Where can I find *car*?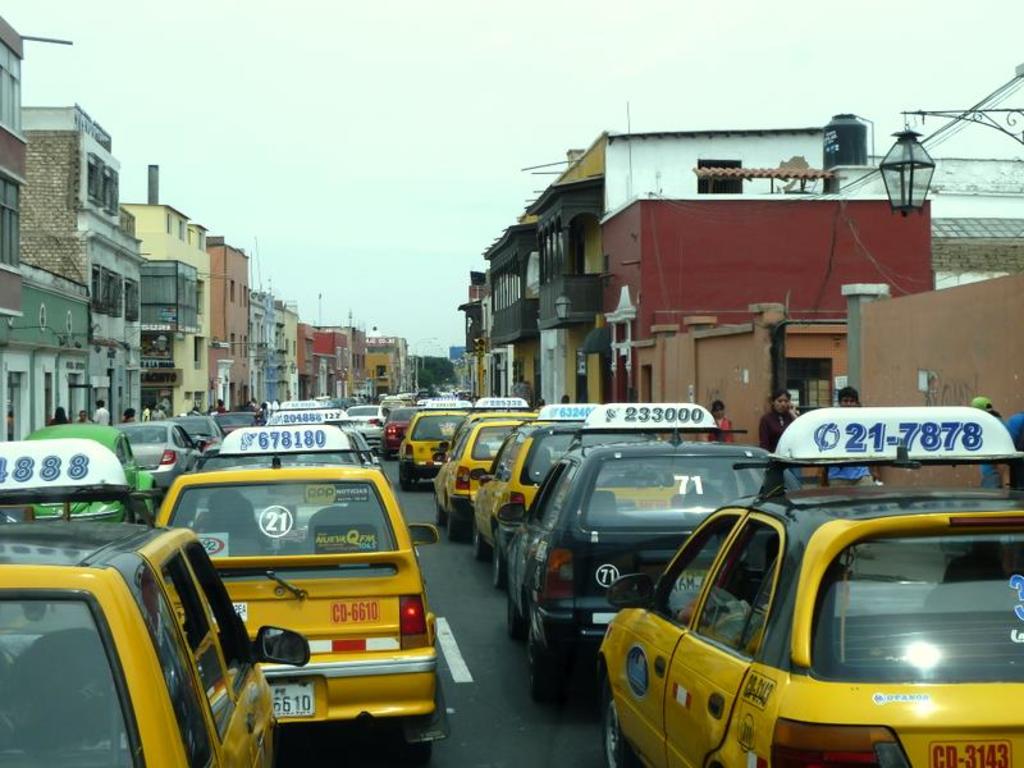
You can find it at pyautogui.locateOnScreen(434, 403, 527, 541).
